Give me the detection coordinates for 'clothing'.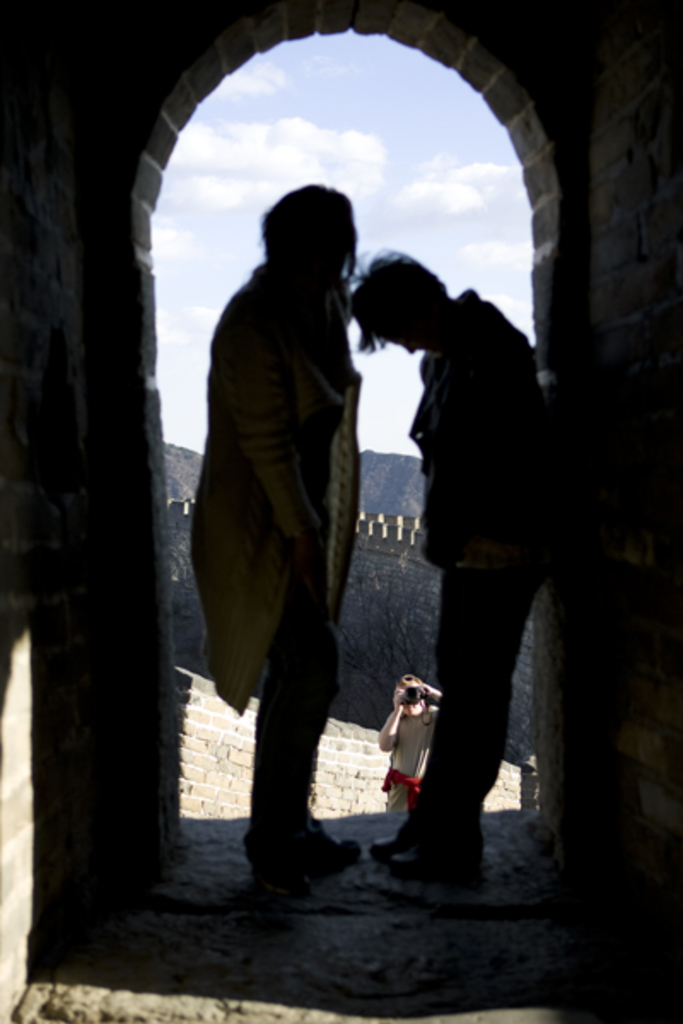
(left=164, top=246, right=355, bottom=848).
